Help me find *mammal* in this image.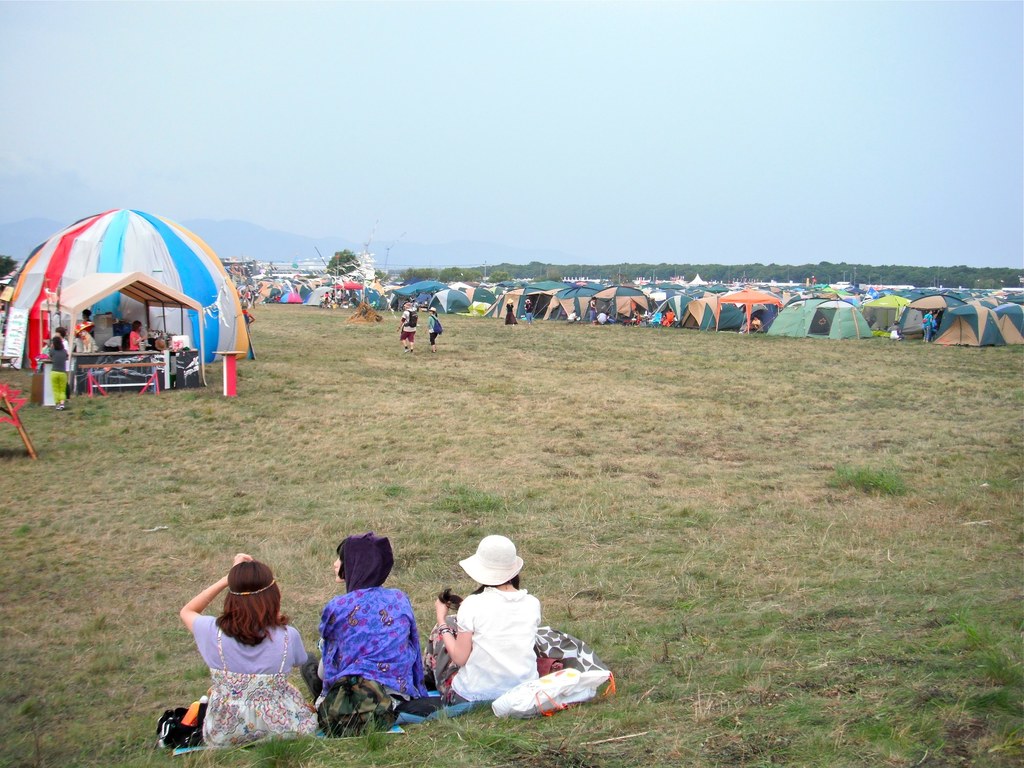
Found it: [x1=751, y1=316, x2=763, y2=335].
